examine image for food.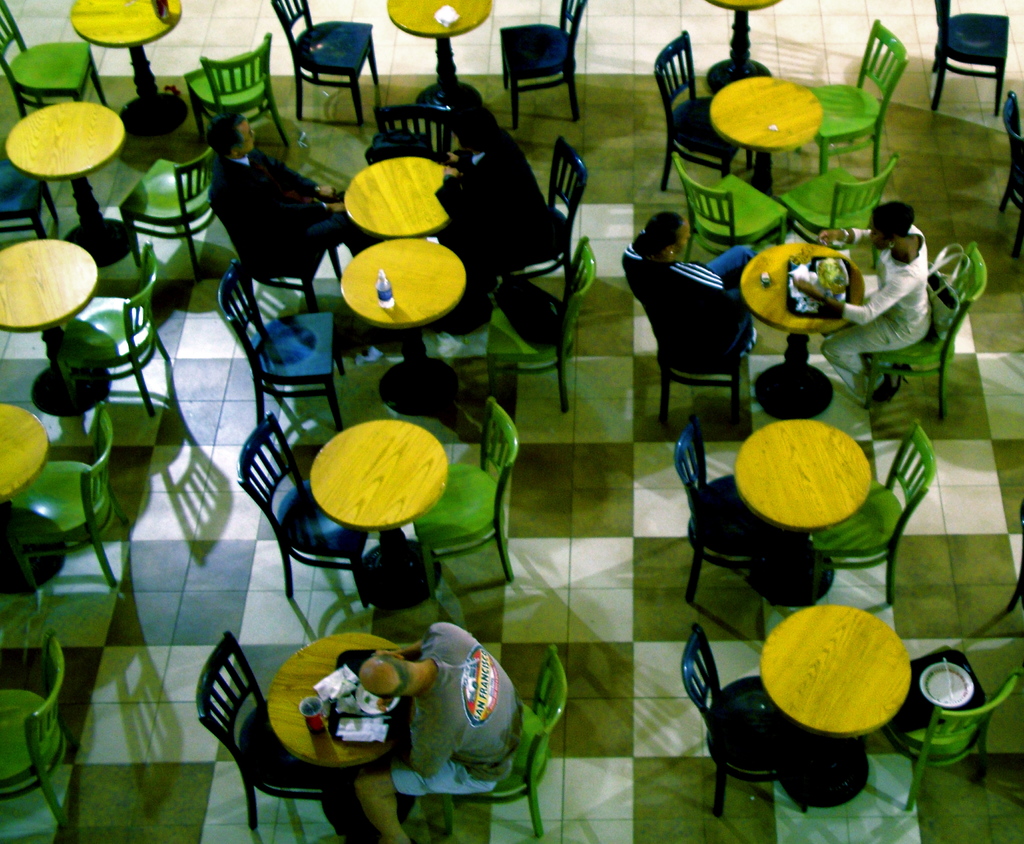
Examination result: crop(813, 255, 849, 296).
